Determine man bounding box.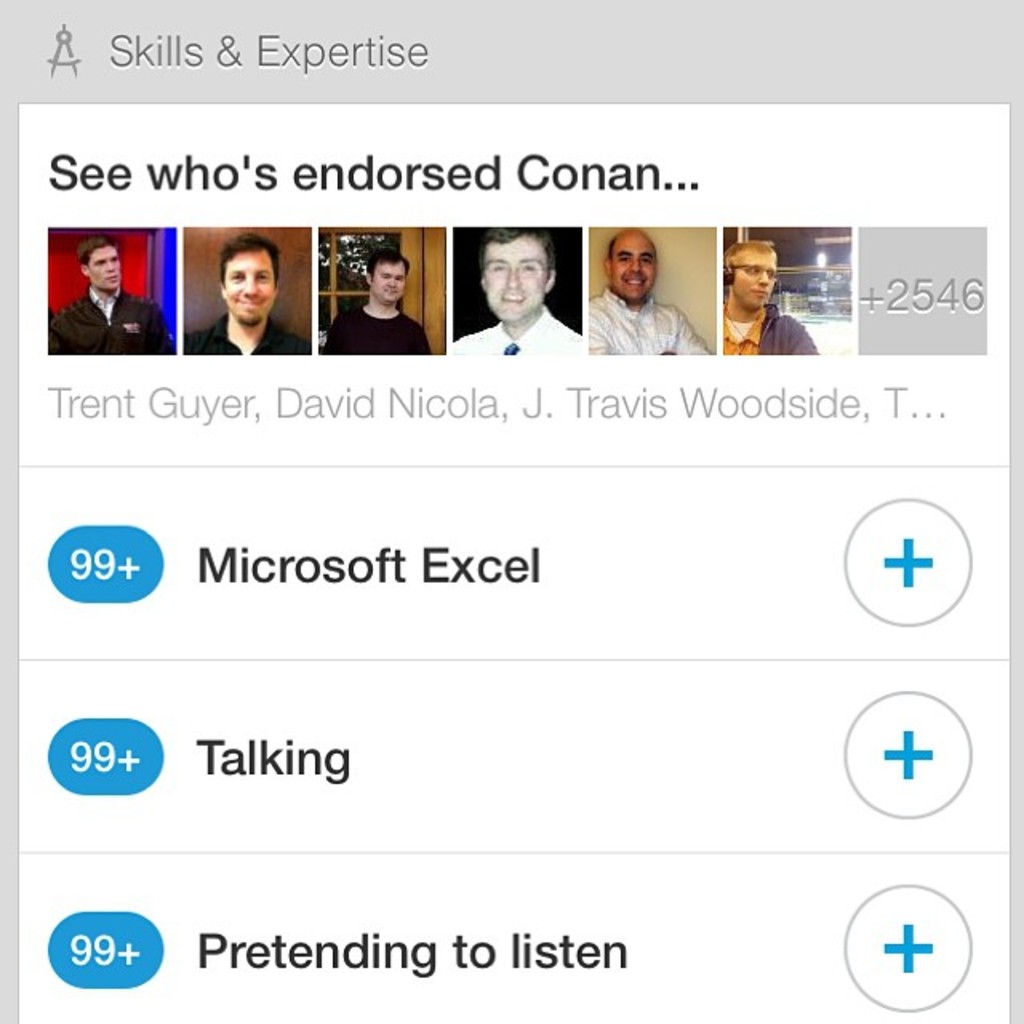
Determined: 728, 240, 819, 357.
